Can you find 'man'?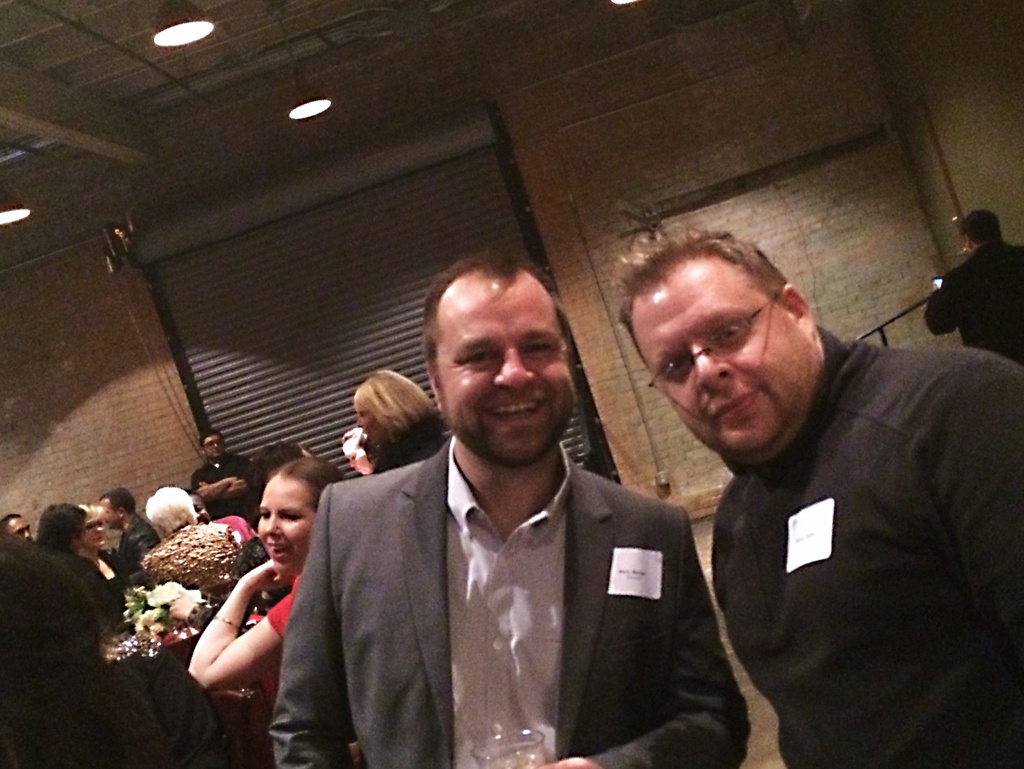
Yes, bounding box: l=912, t=204, r=1023, b=345.
